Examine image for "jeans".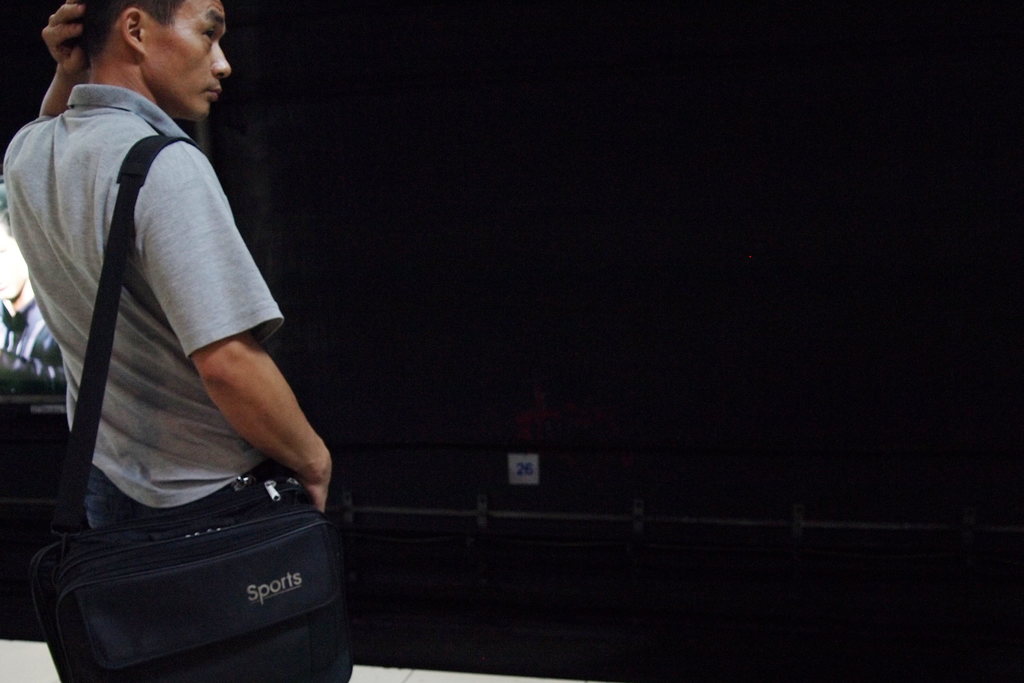
Examination result: box(84, 467, 143, 527).
